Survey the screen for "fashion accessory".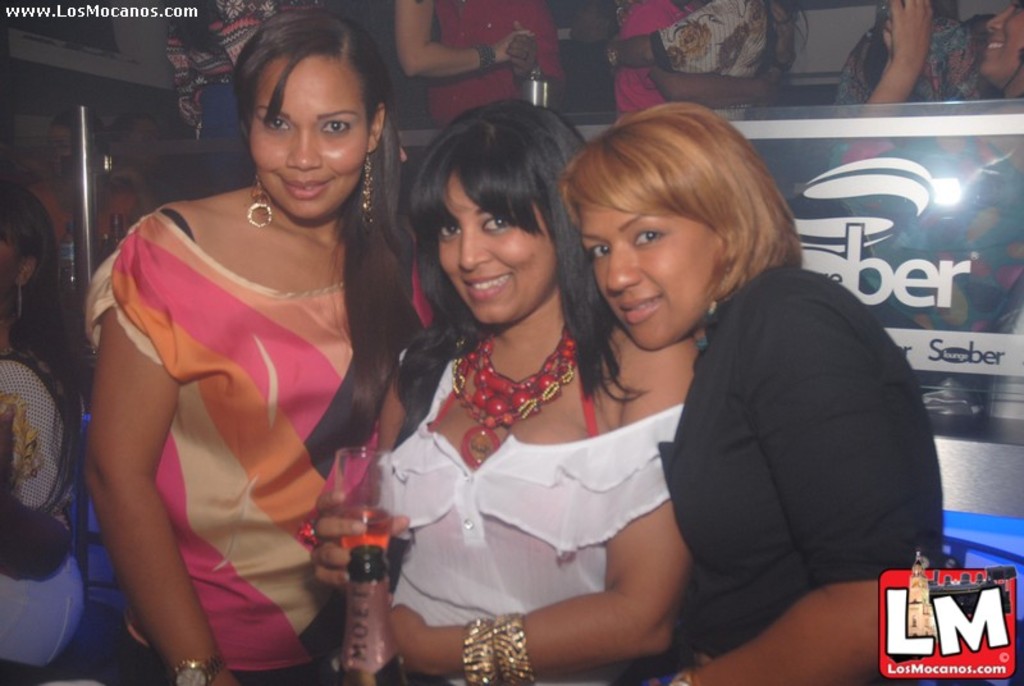
Survey found: crop(15, 276, 23, 324).
